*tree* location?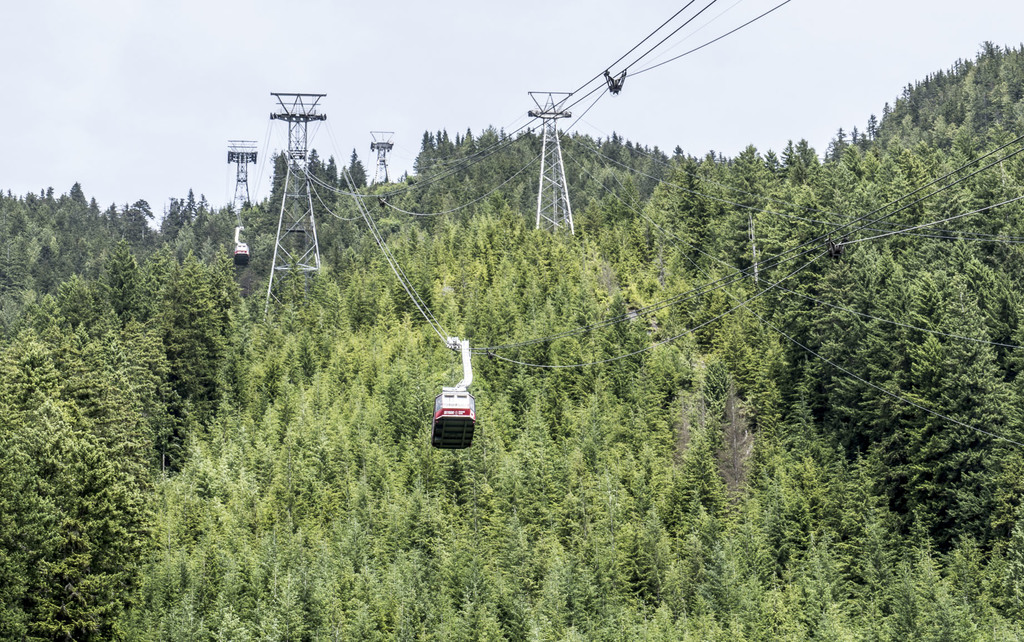
0, 37, 1023, 641
